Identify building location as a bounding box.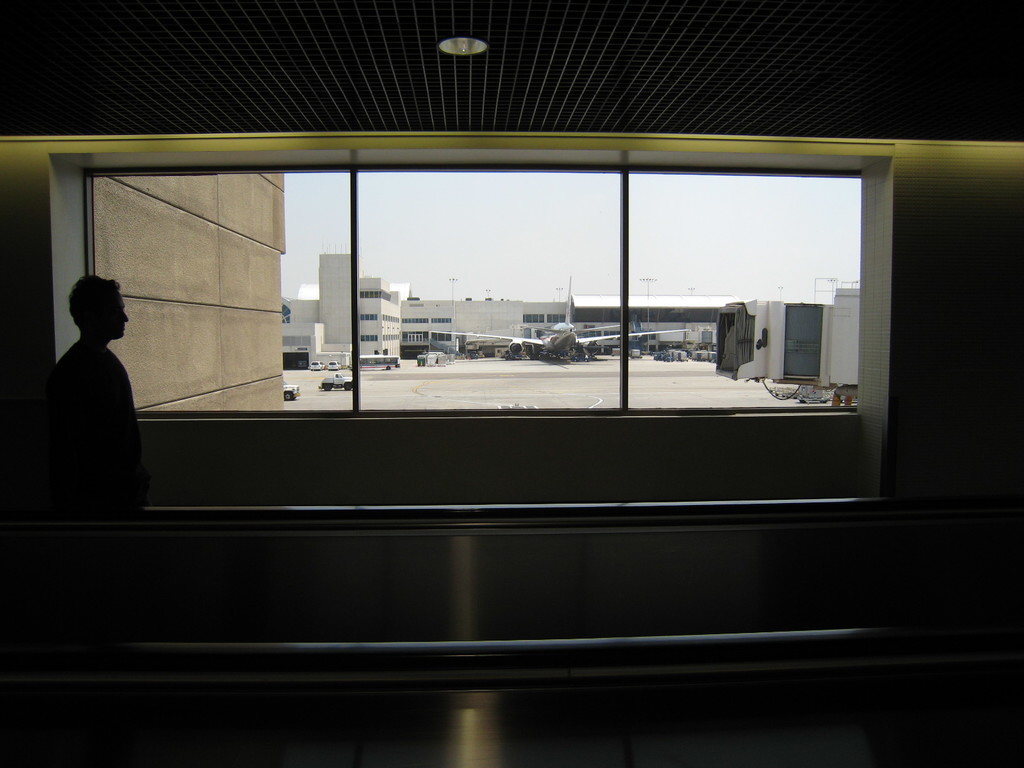
l=279, t=250, r=725, b=365.
